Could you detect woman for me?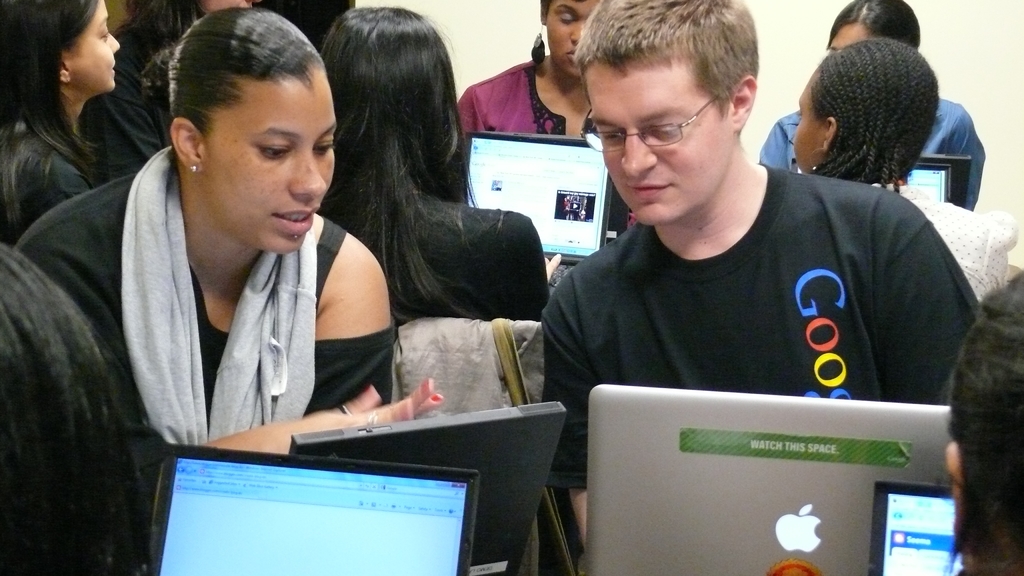
Detection result: 451 0 614 146.
